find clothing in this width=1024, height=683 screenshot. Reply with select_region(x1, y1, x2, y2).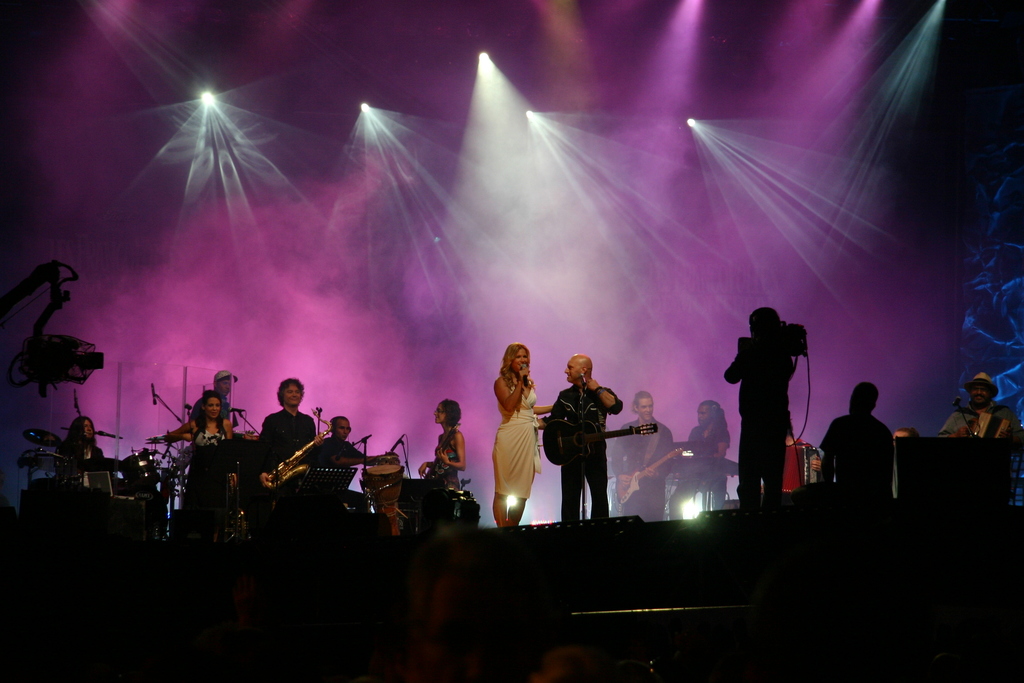
select_region(685, 422, 726, 459).
